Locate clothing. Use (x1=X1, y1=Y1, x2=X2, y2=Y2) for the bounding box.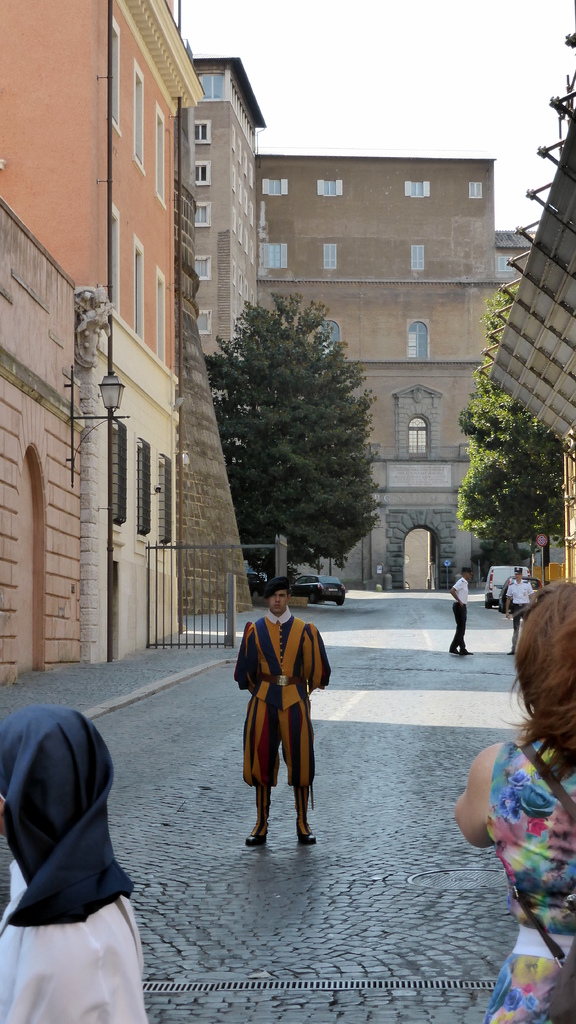
(x1=237, y1=593, x2=324, y2=837).
